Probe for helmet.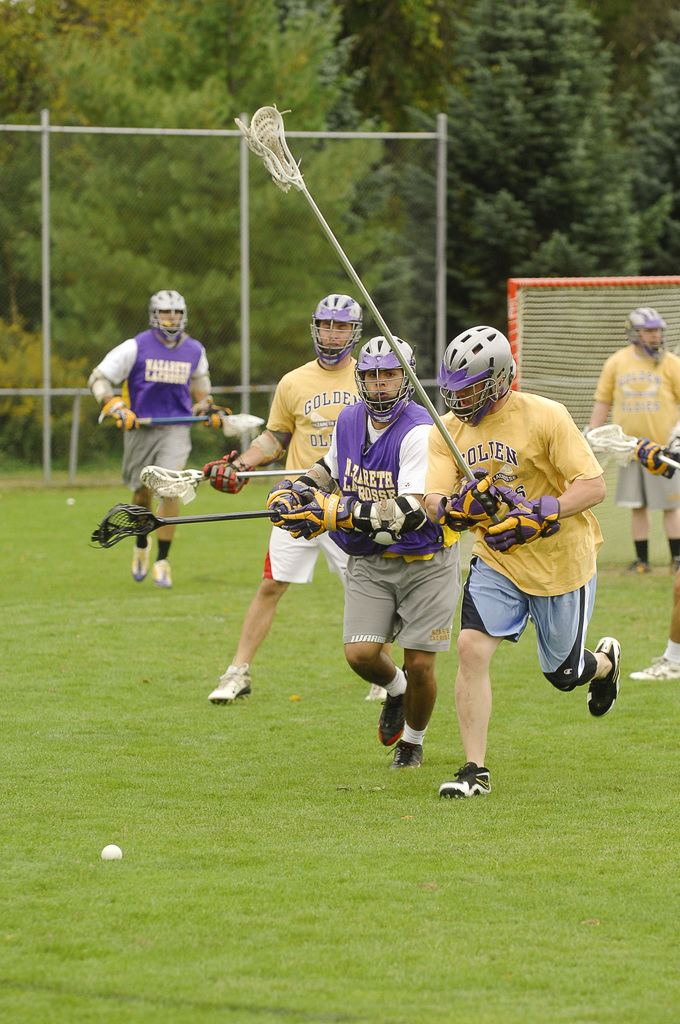
Probe result: x1=622, y1=304, x2=672, y2=356.
